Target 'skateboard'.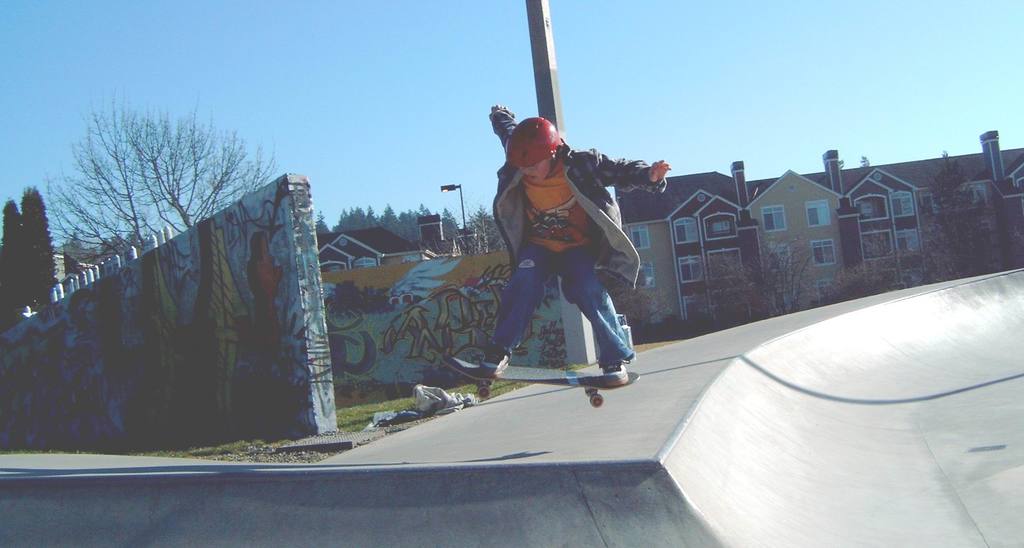
Target region: box=[441, 357, 640, 409].
